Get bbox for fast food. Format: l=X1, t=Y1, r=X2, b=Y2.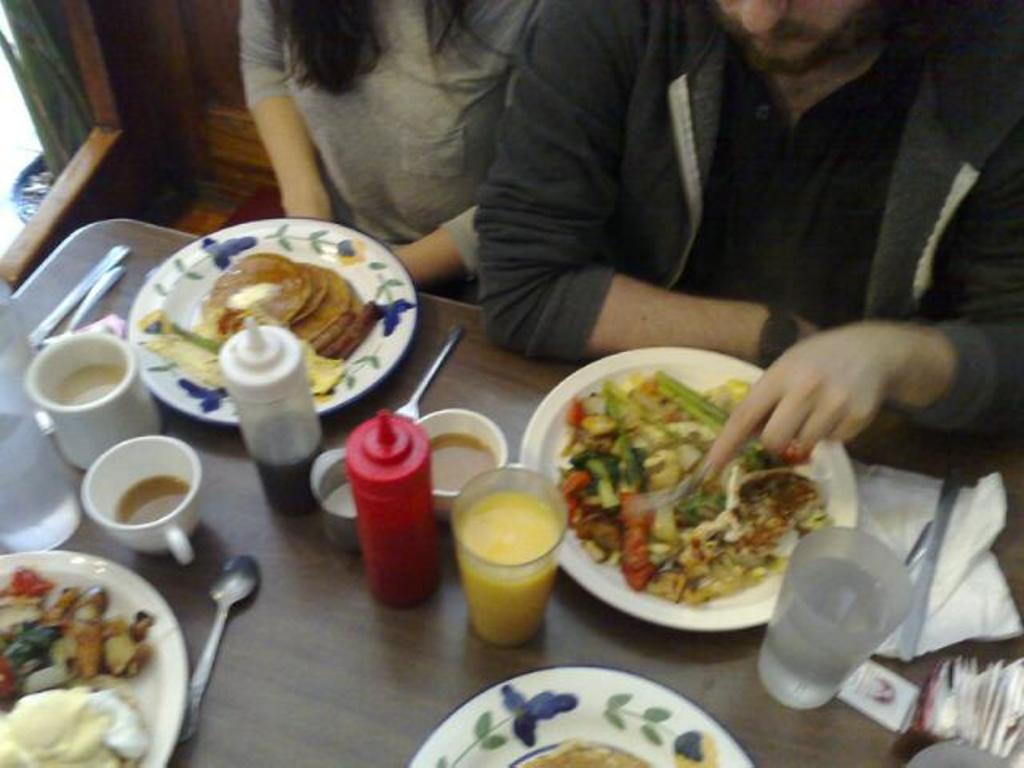
l=531, t=746, r=645, b=766.
